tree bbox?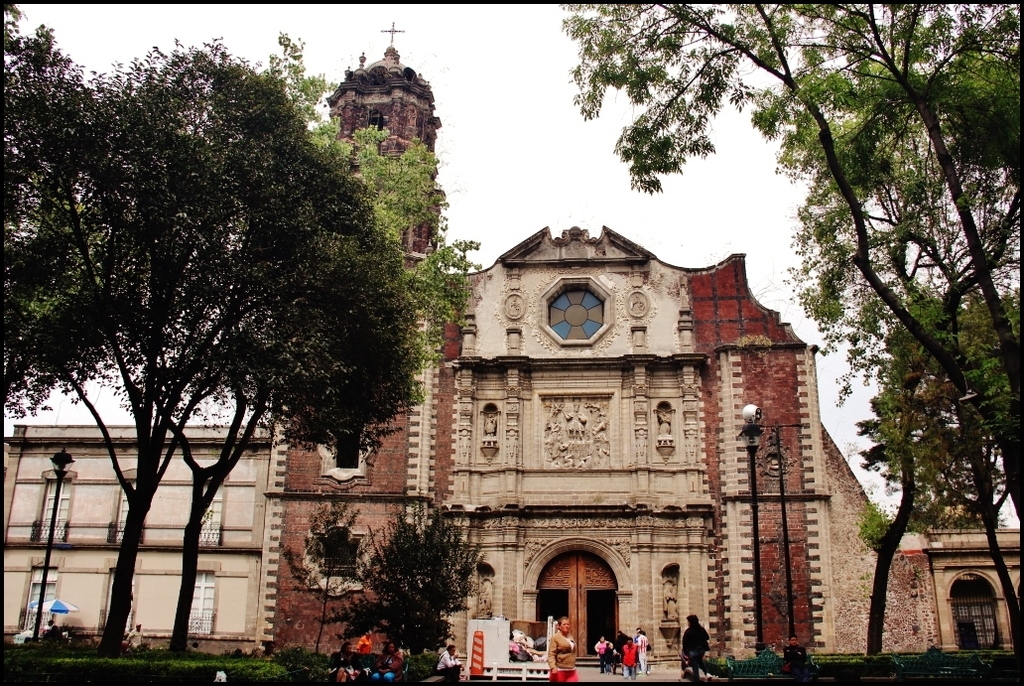
300/482/491/656
